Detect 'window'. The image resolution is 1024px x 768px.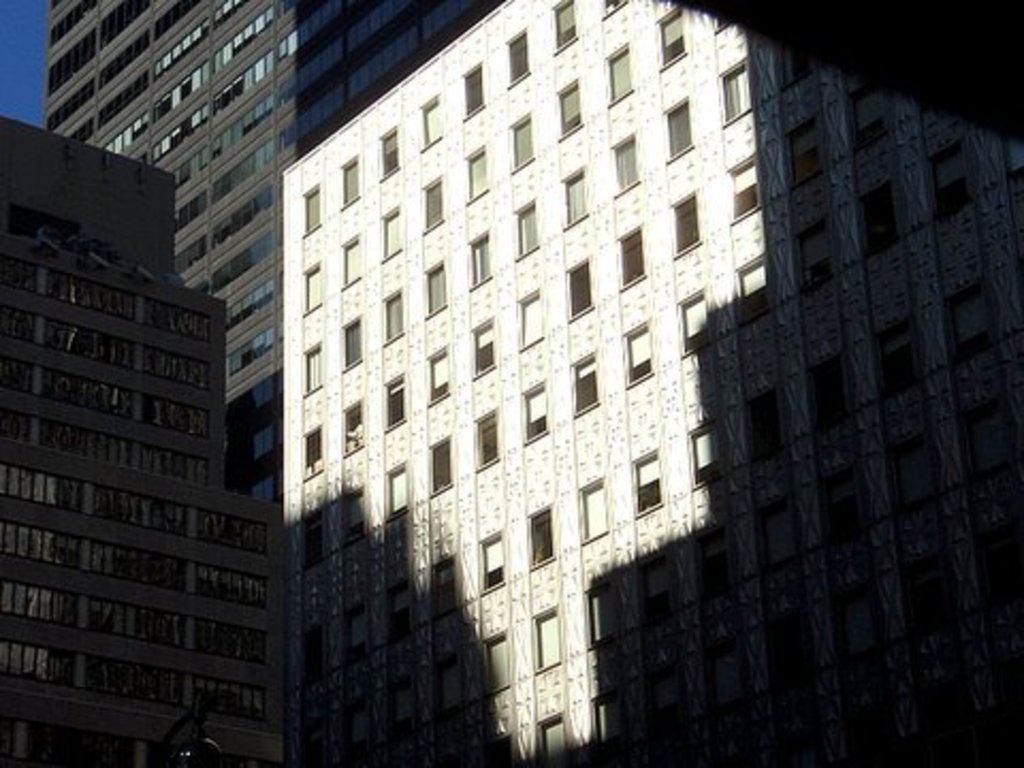
locate(471, 230, 493, 288).
